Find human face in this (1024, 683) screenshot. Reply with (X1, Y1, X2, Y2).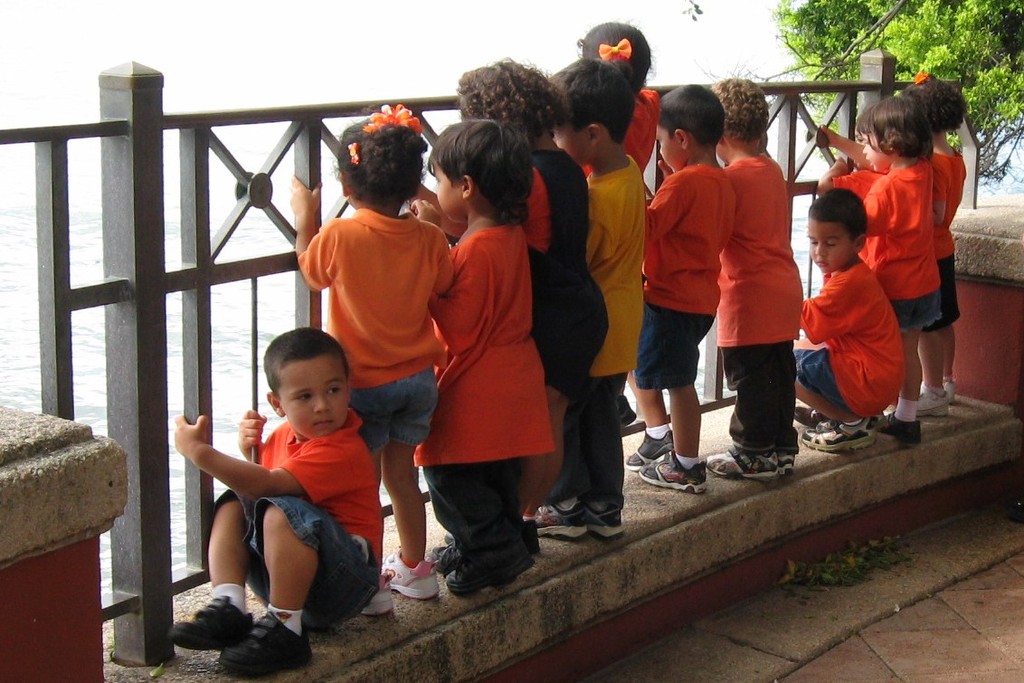
(808, 220, 855, 272).
